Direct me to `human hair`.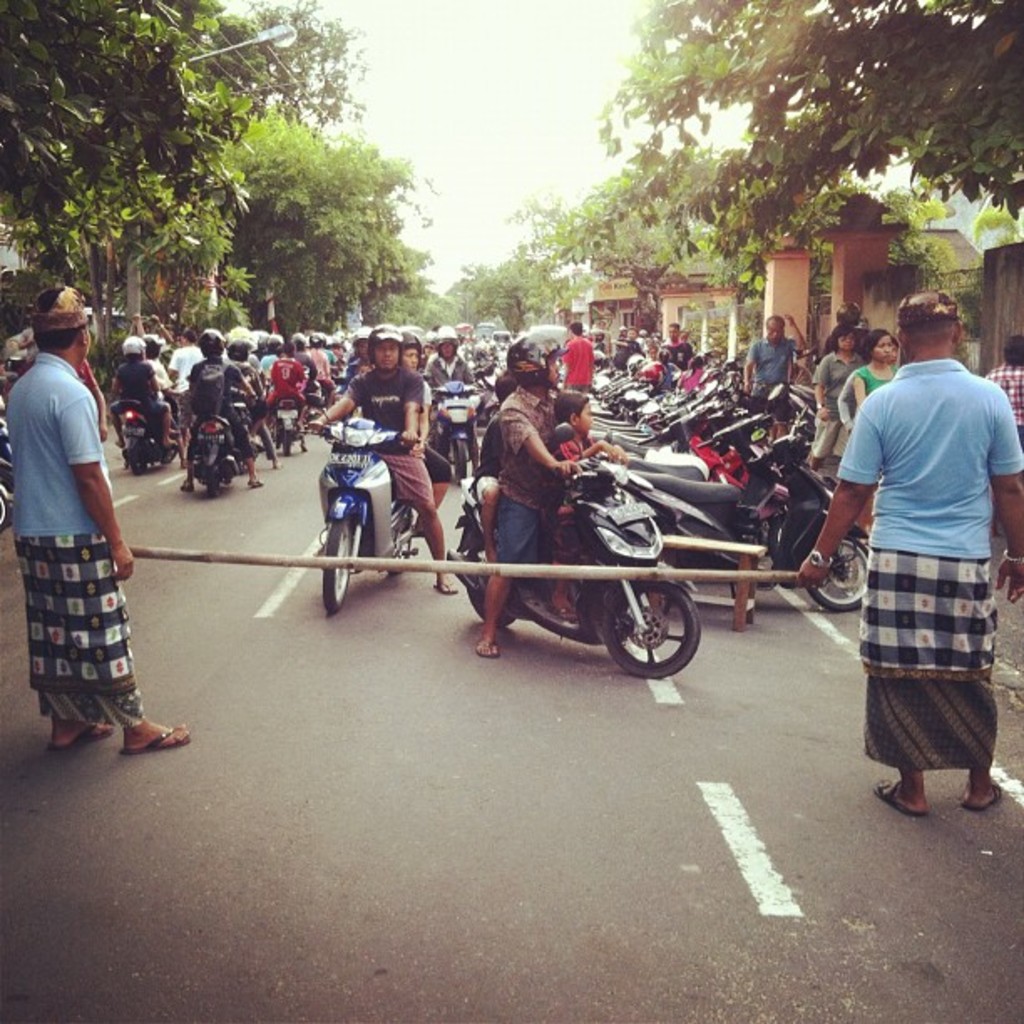
Direction: {"left": 1002, "top": 331, "right": 1022, "bottom": 368}.
